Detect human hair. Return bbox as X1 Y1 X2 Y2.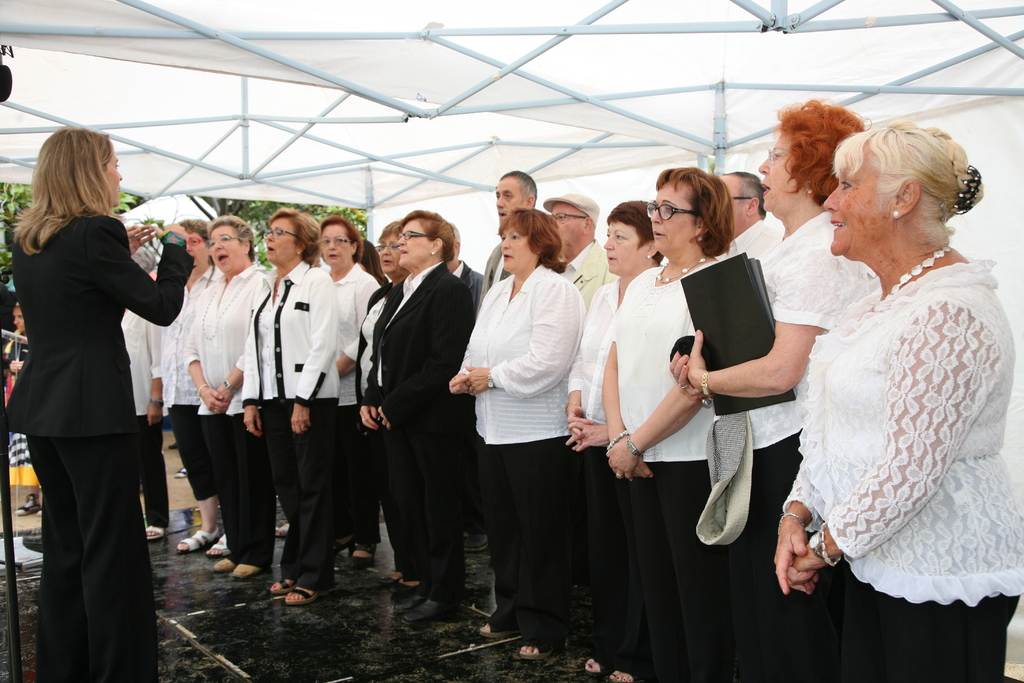
204 216 254 263.
